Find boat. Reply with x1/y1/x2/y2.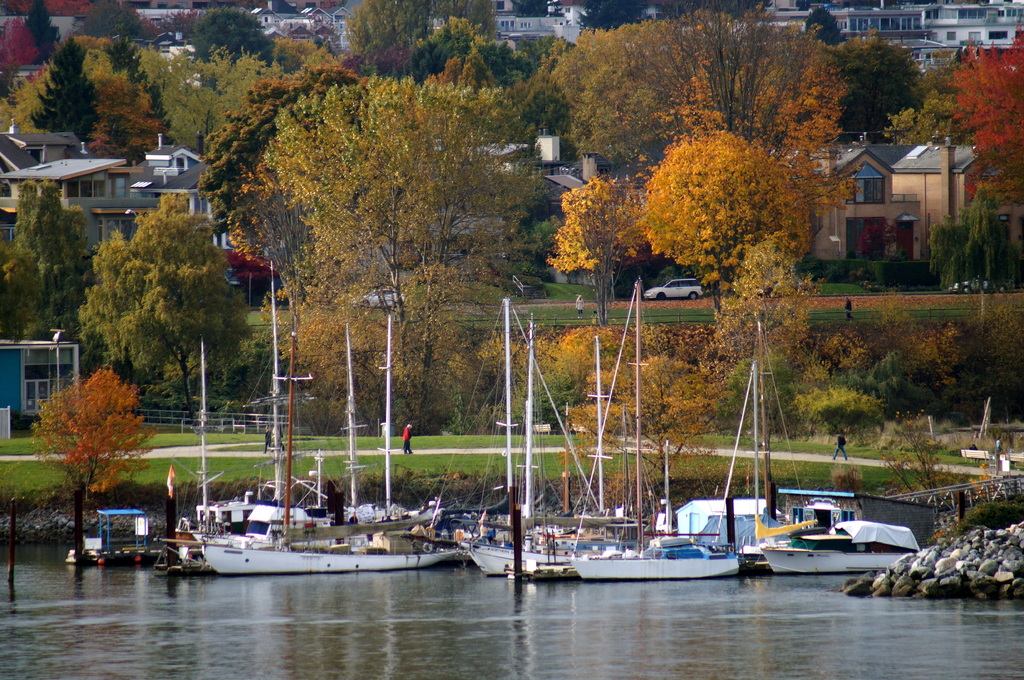
65/498/157/571.
